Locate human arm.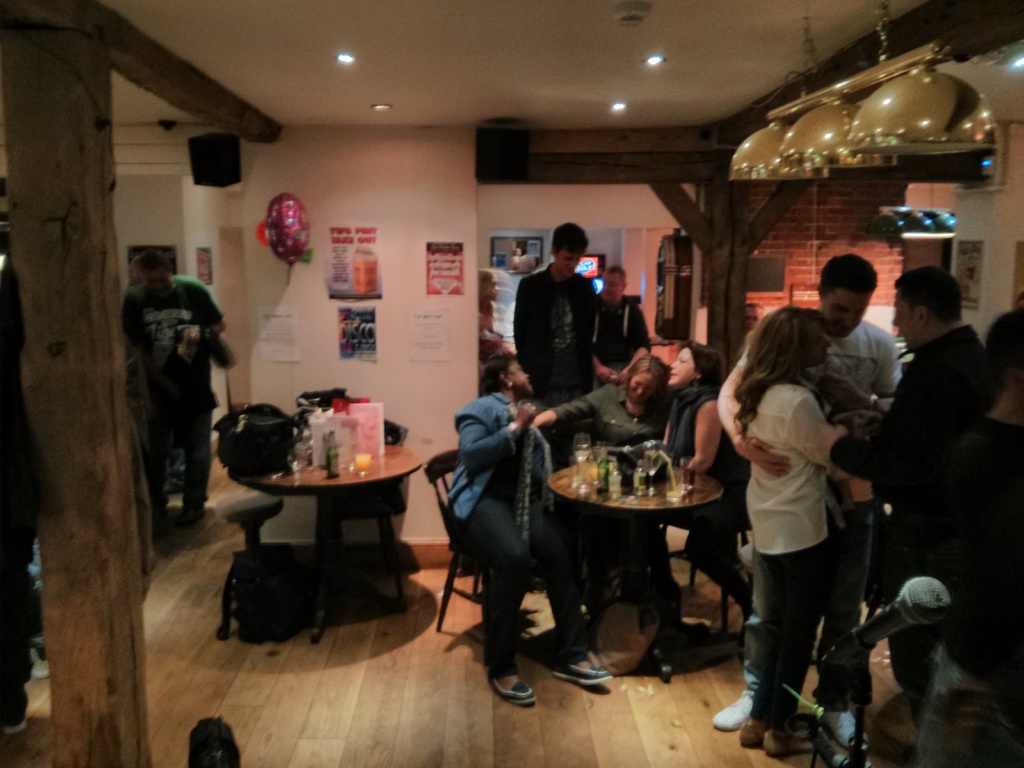
Bounding box: {"left": 673, "top": 393, "right": 744, "bottom": 478}.
